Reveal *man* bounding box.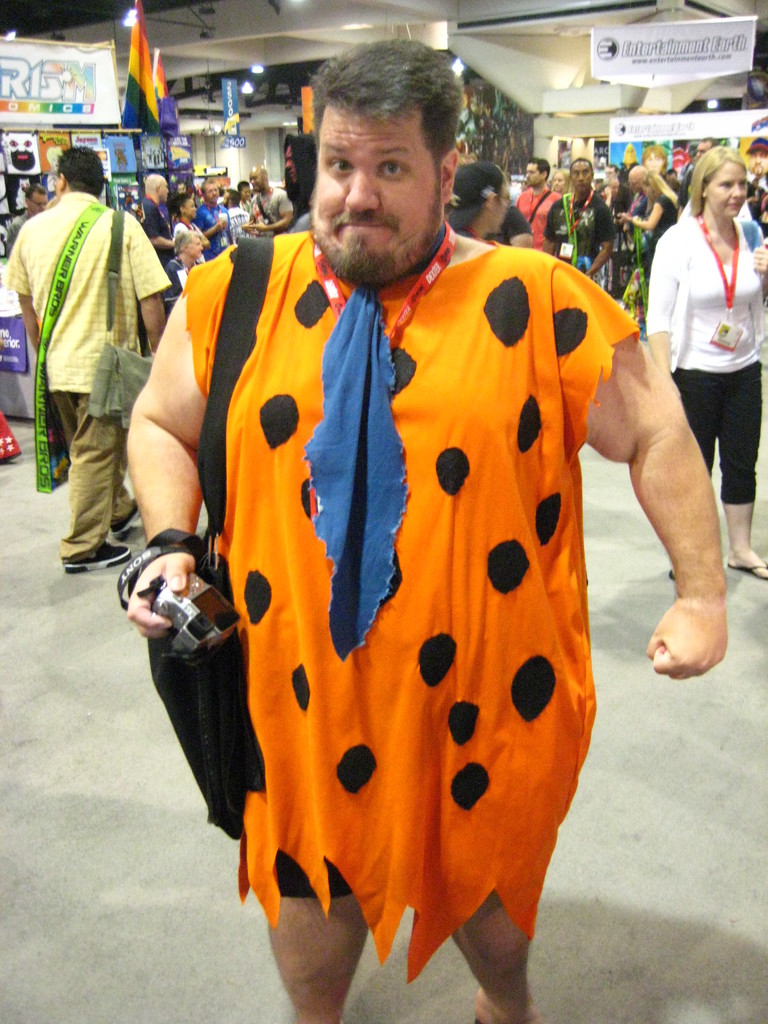
Revealed: {"left": 516, "top": 160, "right": 562, "bottom": 252}.
